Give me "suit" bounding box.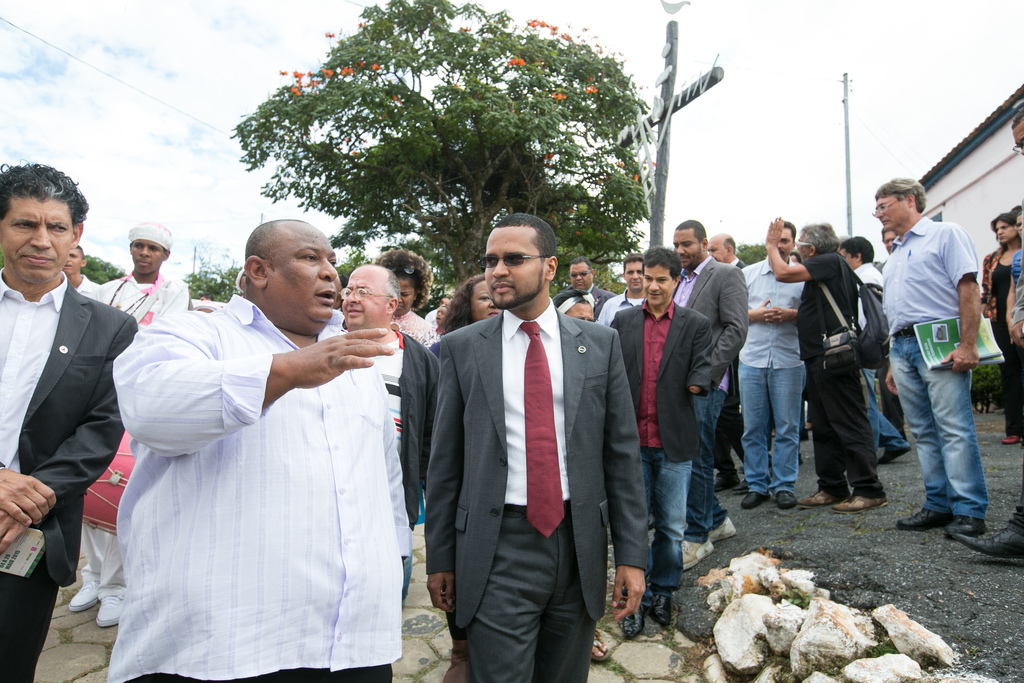
[x1=421, y1=308, x2=645, y2=682].
